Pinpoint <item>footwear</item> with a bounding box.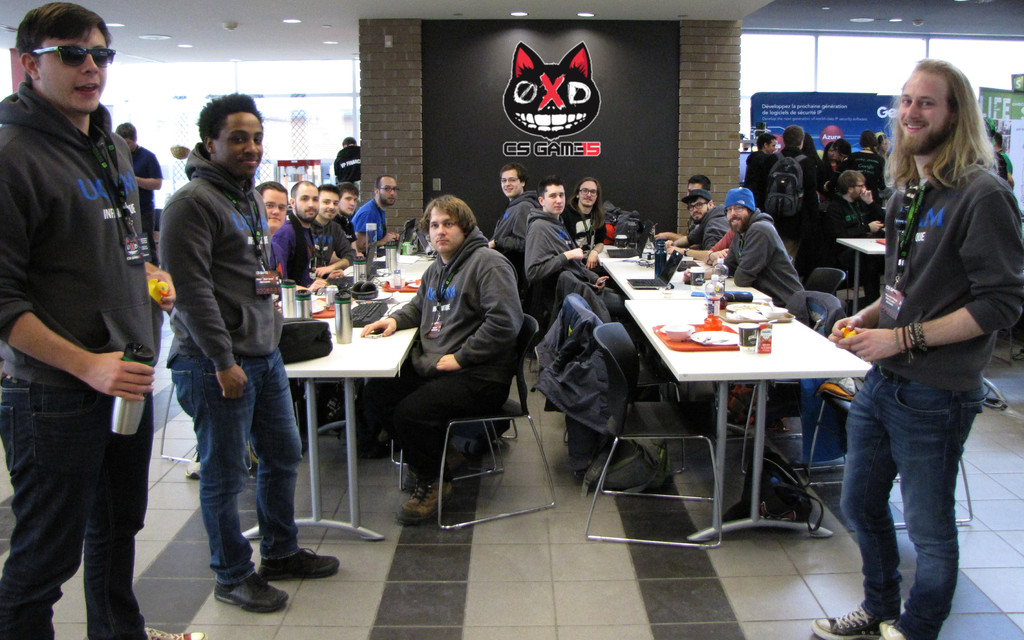
{"left": 244, "top": 436, "right": 264, "bottom": 464}.
